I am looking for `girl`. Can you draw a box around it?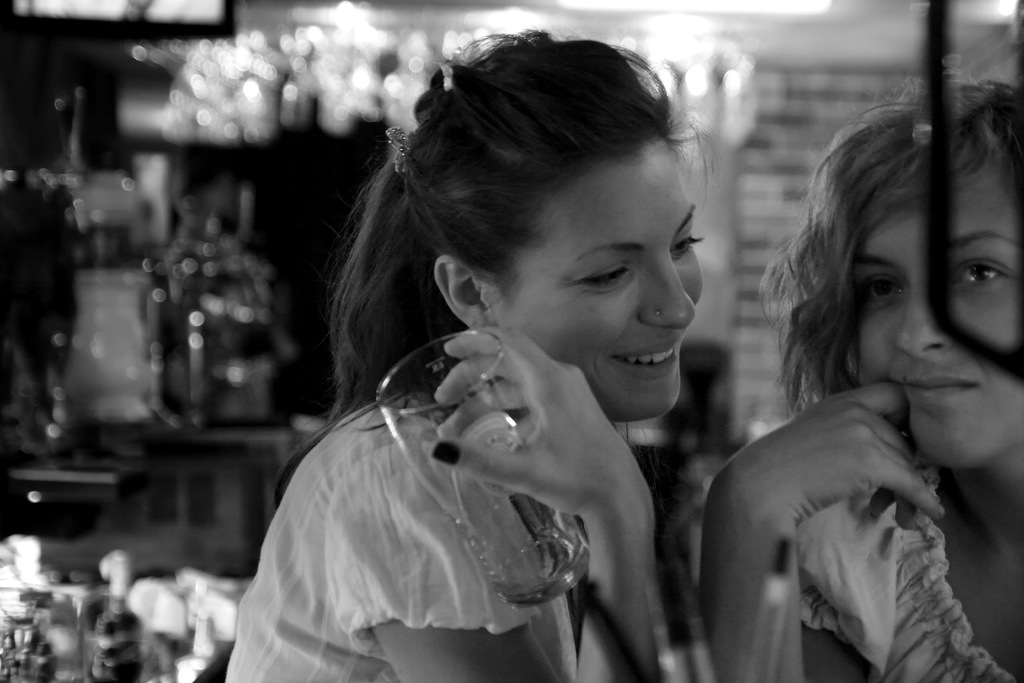
Sure, the bounding box is select_region(692, 72, 1023, 682).
